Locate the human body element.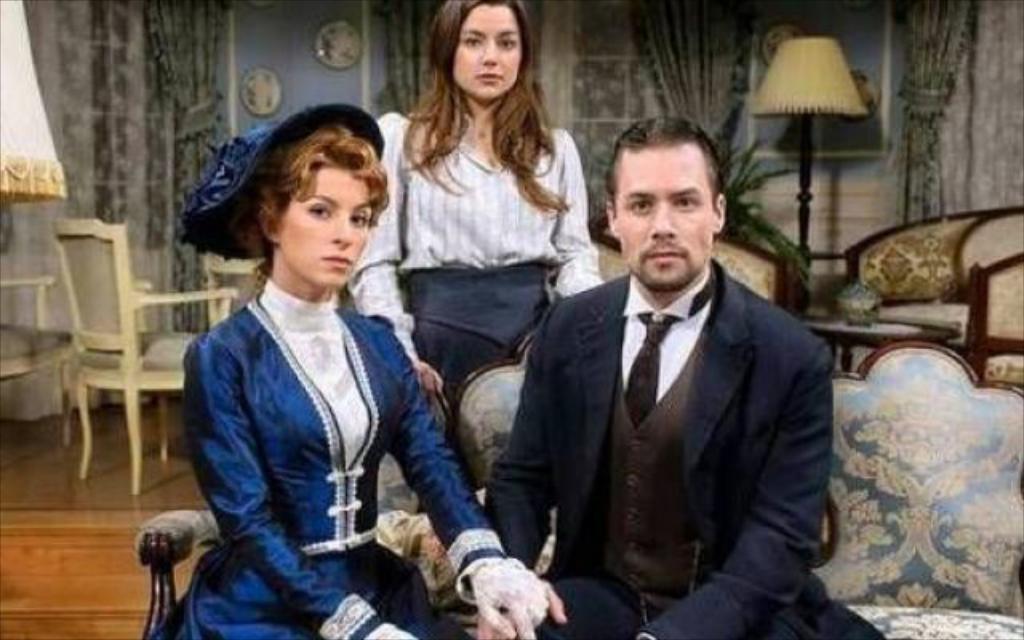
Element bbox: [left=149, top=120, right=470, bottom=638].
